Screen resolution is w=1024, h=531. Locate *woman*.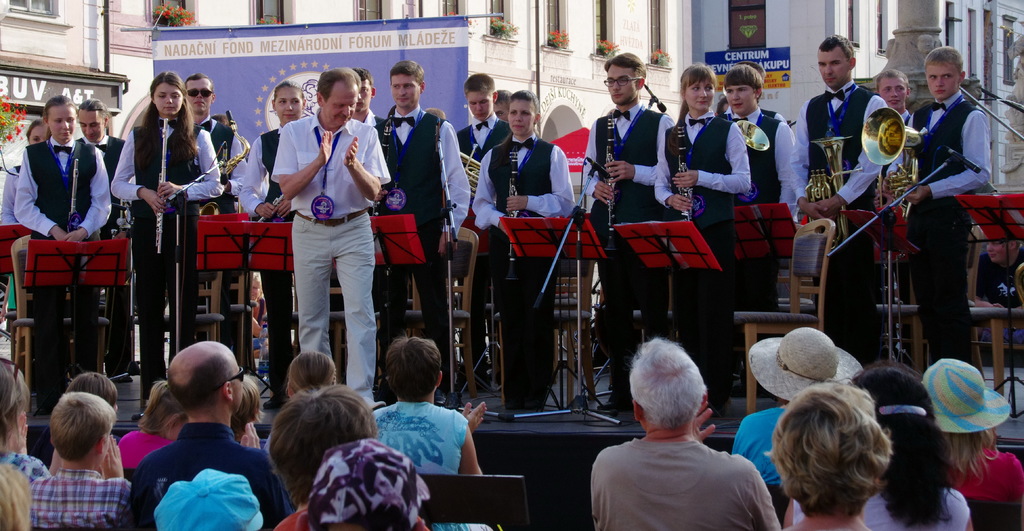
Rect(371, 334, 493, 530).
